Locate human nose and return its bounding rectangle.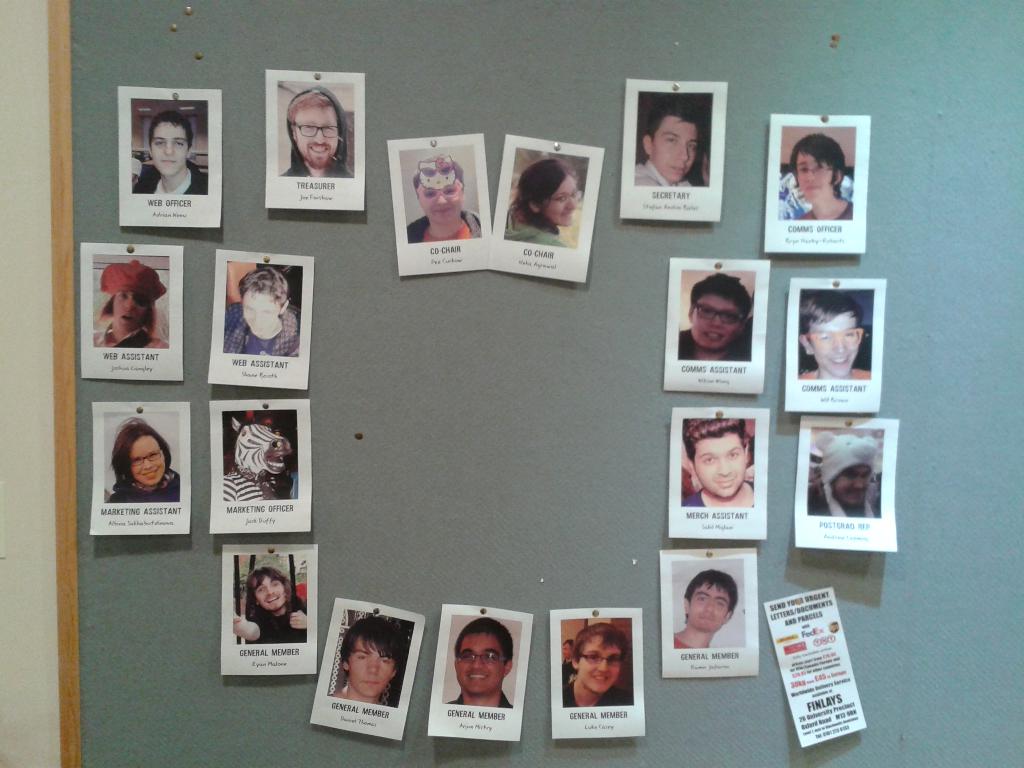
(566, 200, 576, 213).
